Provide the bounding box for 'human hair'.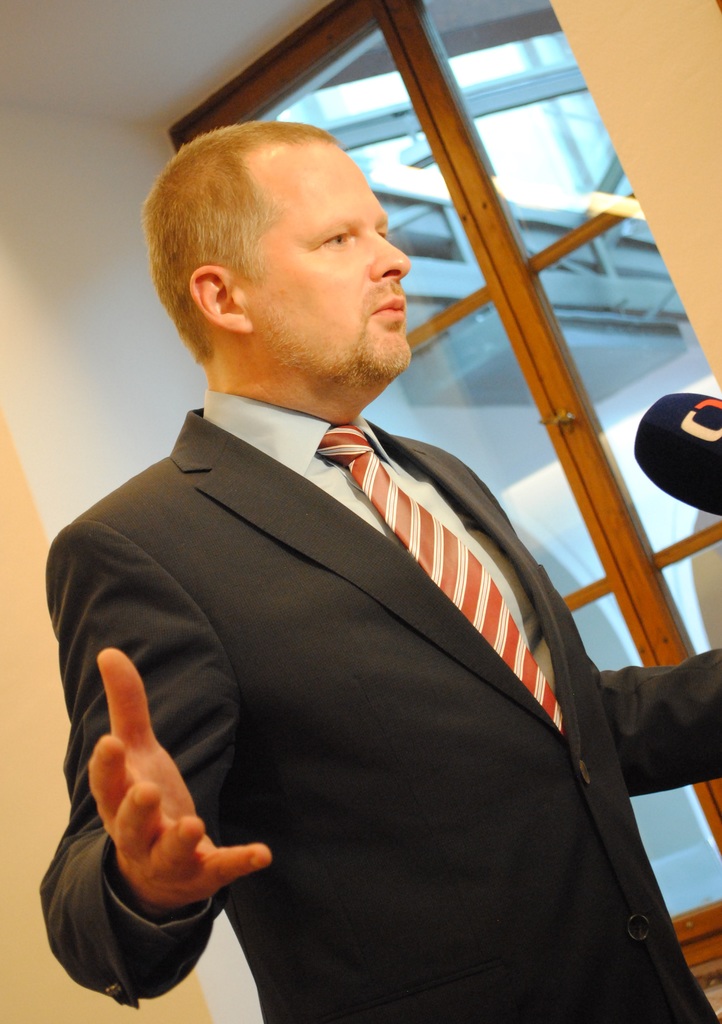
pyautogui.locateOnScreen(145, 120, 339, 363).
